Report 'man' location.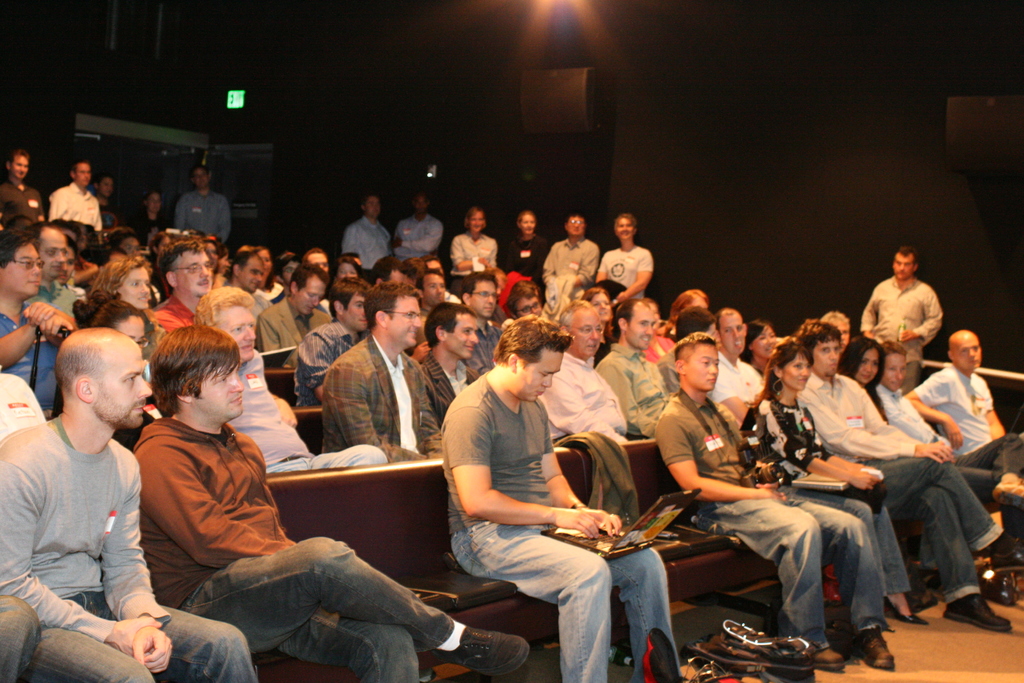
Report: (x1=339, y1=190, x2=390, y2=271).
